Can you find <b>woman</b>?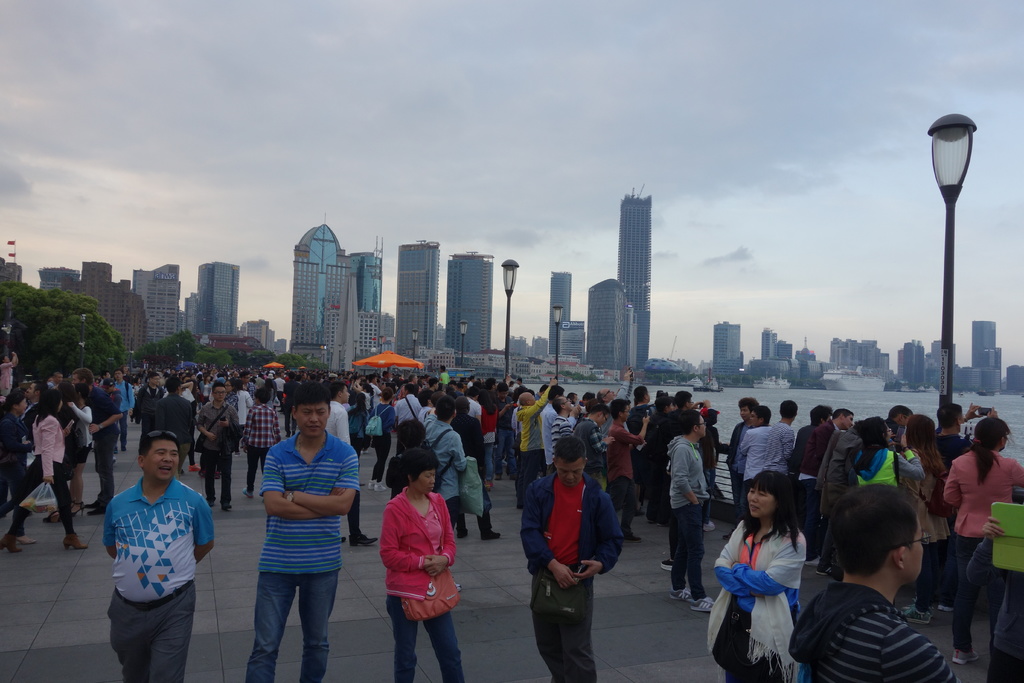
Yes, bounding box: (x1=721, y1=471, x2=828, y2=677).
